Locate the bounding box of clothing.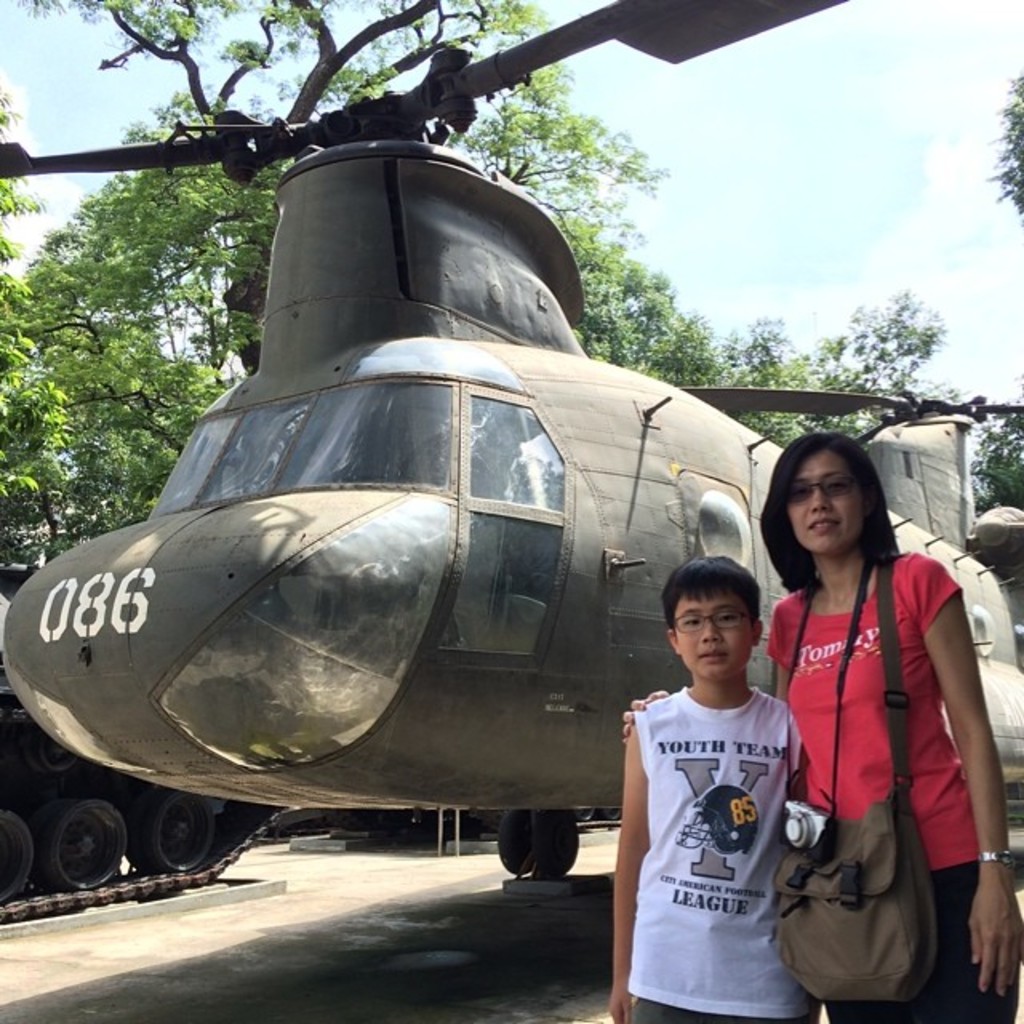
Bounding box: rect(750, 542, 1022, 1022).
